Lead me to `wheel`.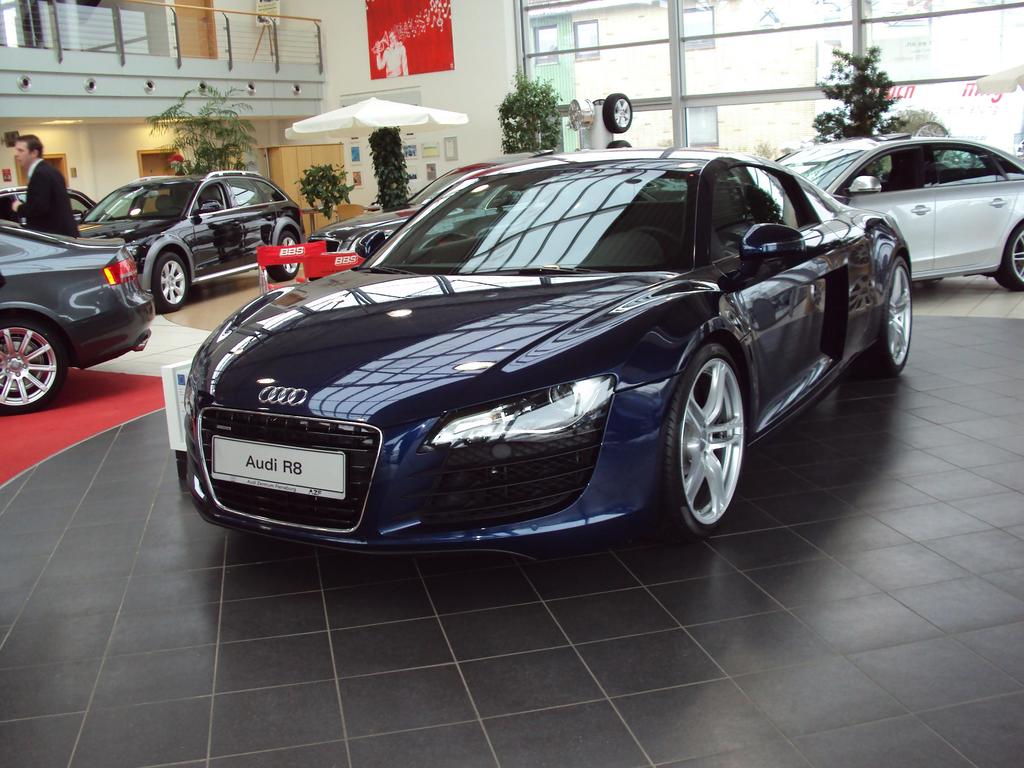
Lead to <box>608,139,630,148</box>.
